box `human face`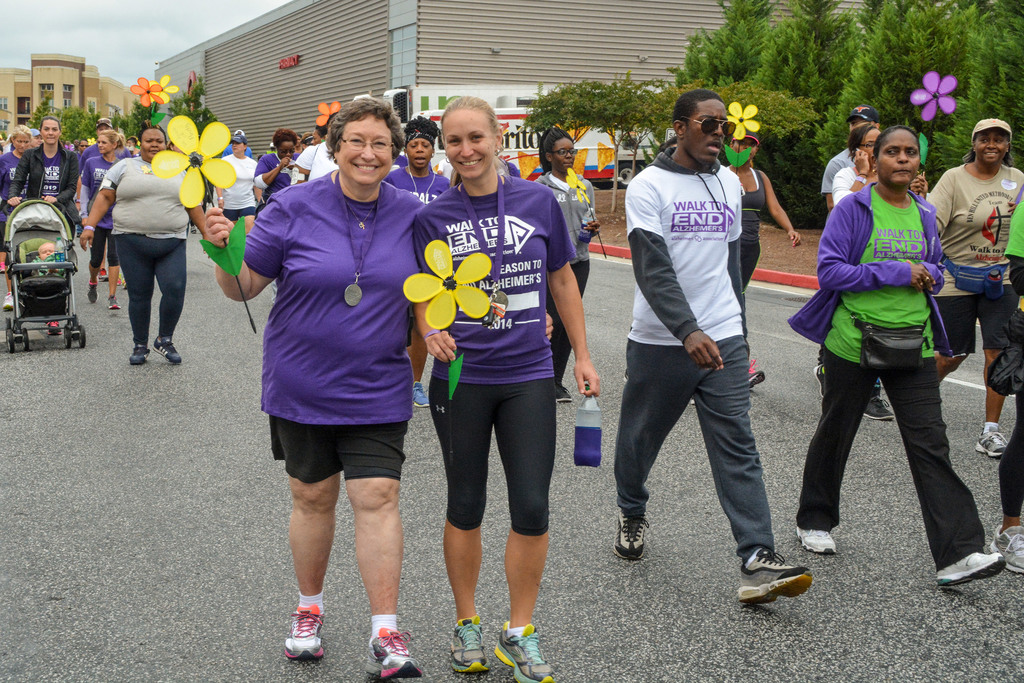
(280, 140, 295, 159)
